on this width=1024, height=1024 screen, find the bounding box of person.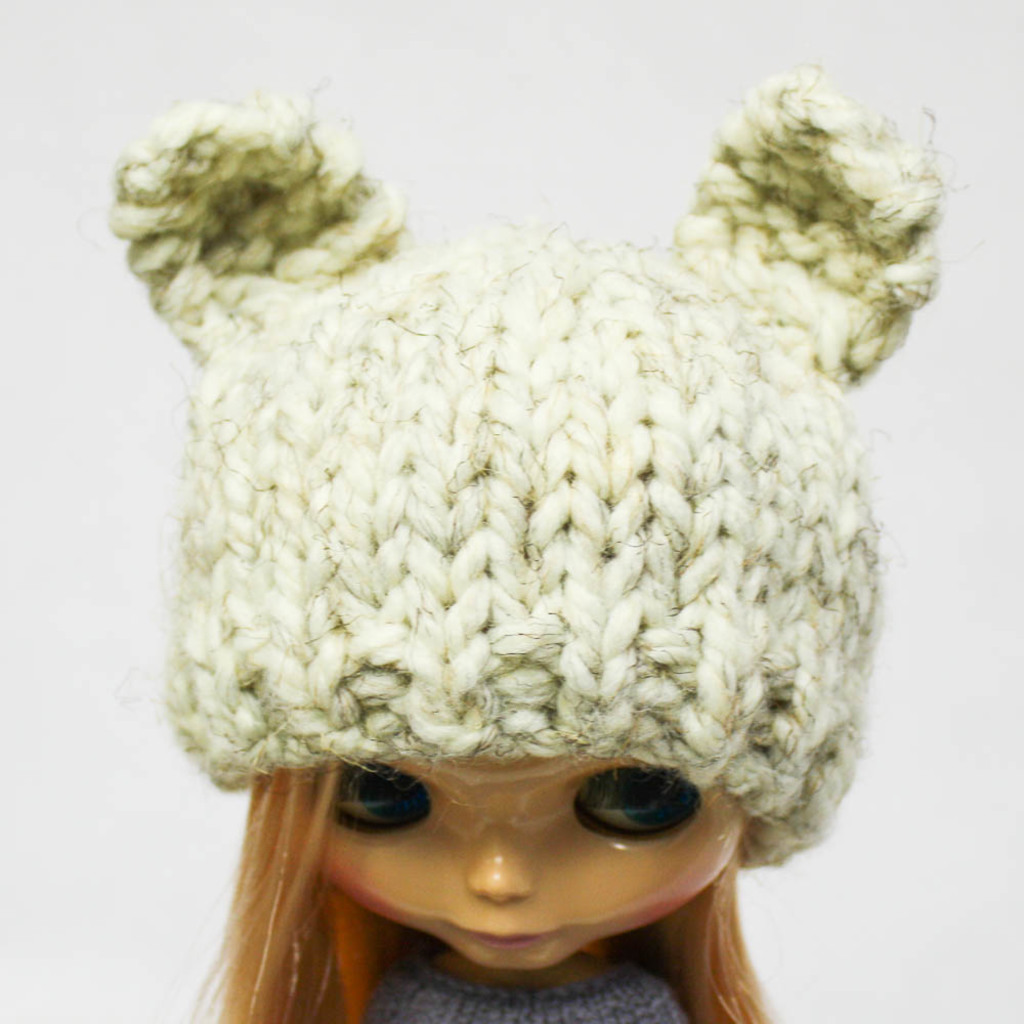
Bounding box: detection(113, 0, 918, 1023).
